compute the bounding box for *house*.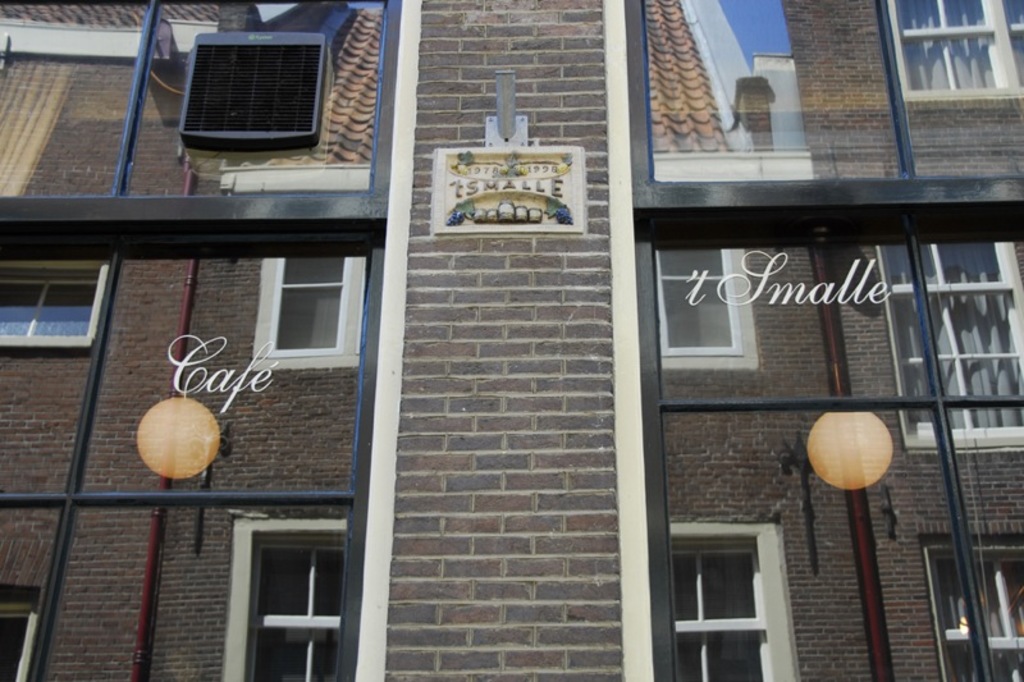
bbox=(0, 0, 1018, 681).
